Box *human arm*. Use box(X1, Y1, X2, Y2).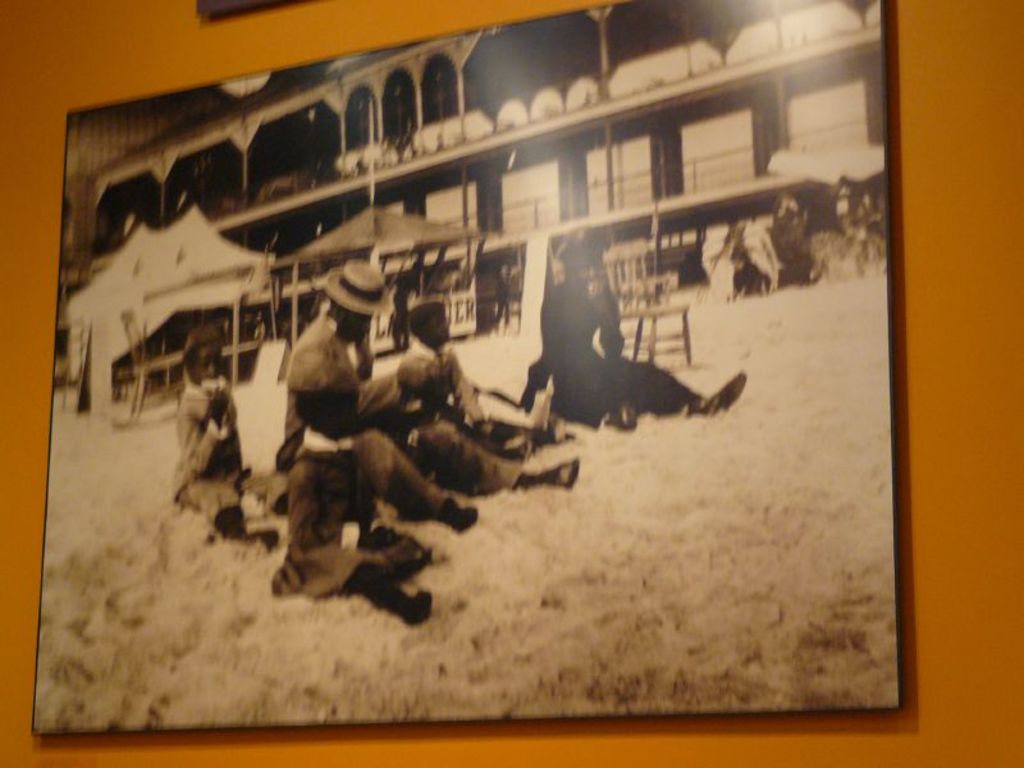
box(174, 381, 228, 474).
